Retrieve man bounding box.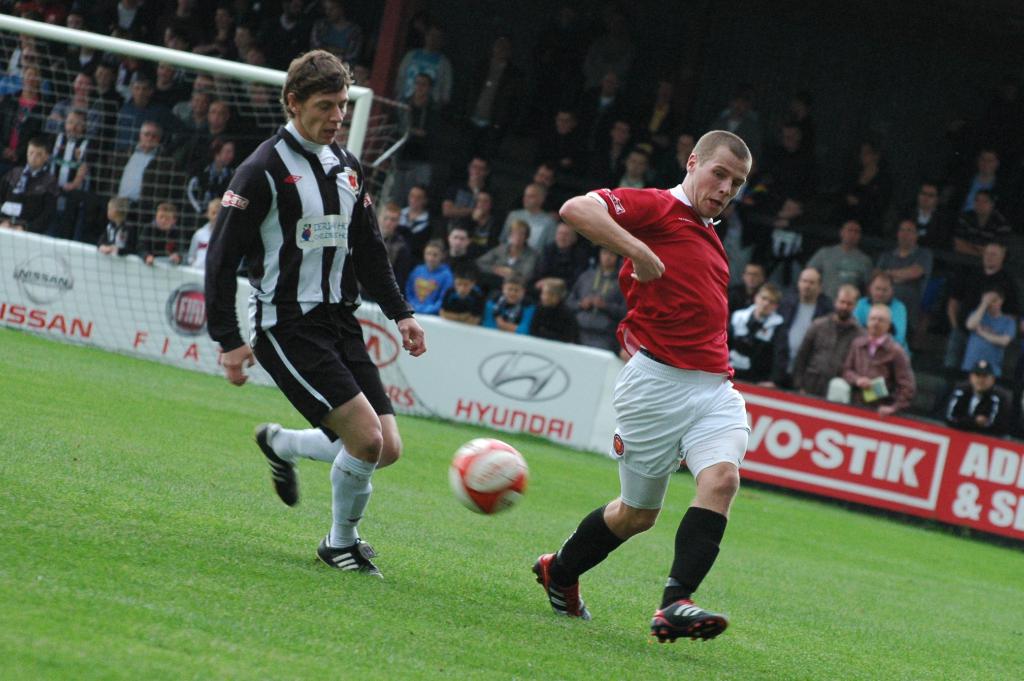
Bounding box: bbox=(561, 129, 774, 648).
